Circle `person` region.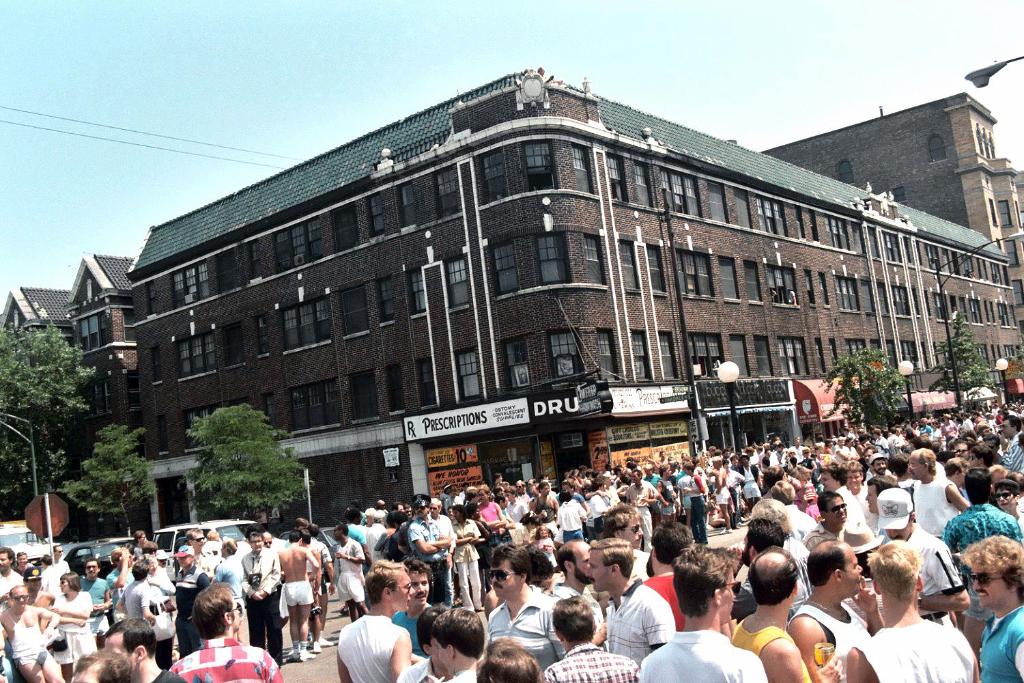
Region: 361,507,382,531.
